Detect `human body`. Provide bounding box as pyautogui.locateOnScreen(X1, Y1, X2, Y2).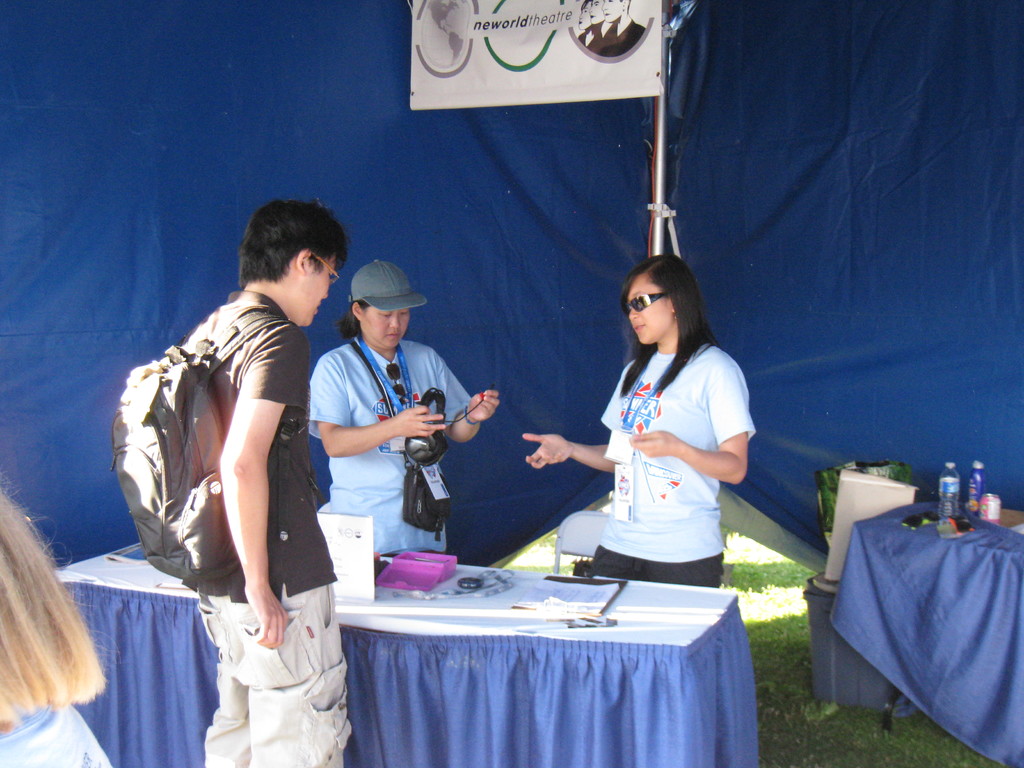
pyautogui.locateOnScreen(0, 500, 124, 767).
